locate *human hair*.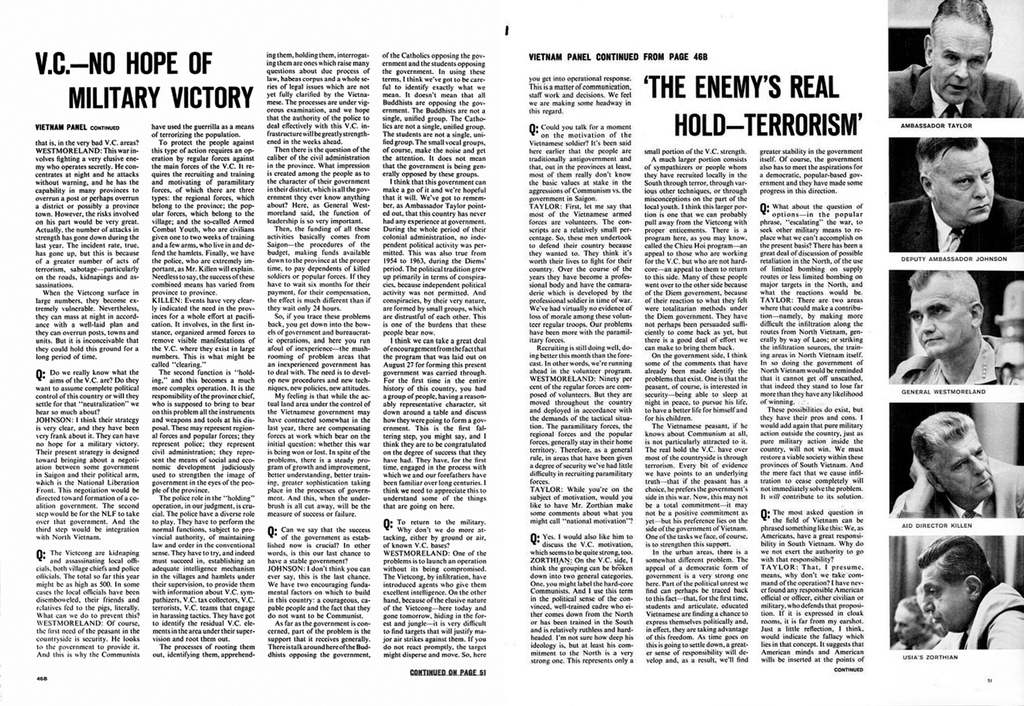
Bounding box: bbox(922, 131, 973, 160).
